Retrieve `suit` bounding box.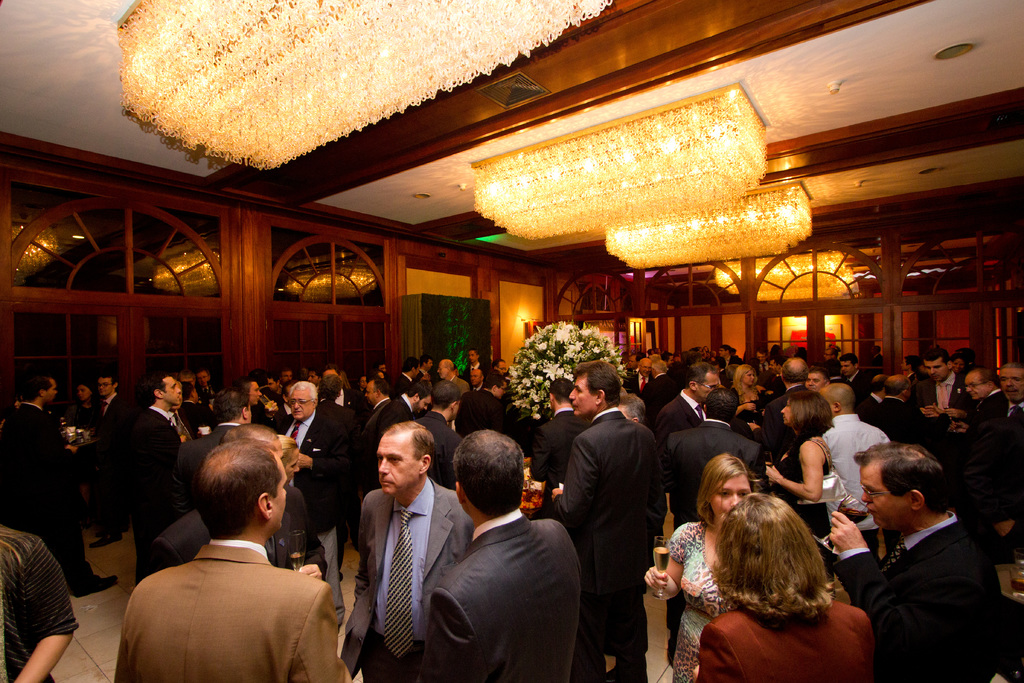
Bounding box: 419:477:591:675.
